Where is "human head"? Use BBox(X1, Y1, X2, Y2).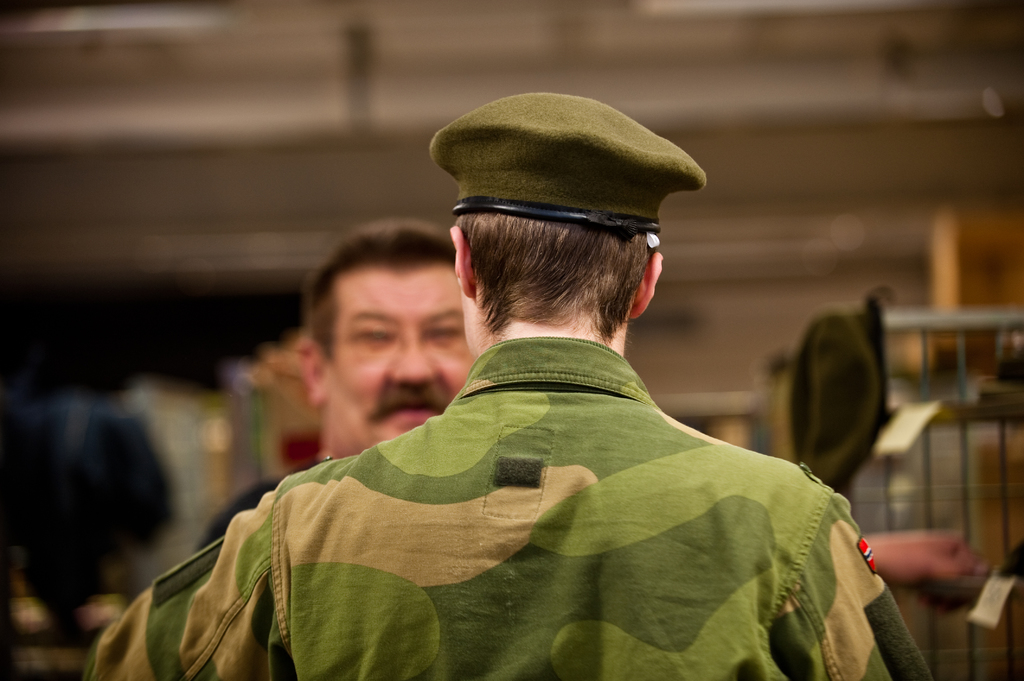
BBox(426, 90, 710, 337).
